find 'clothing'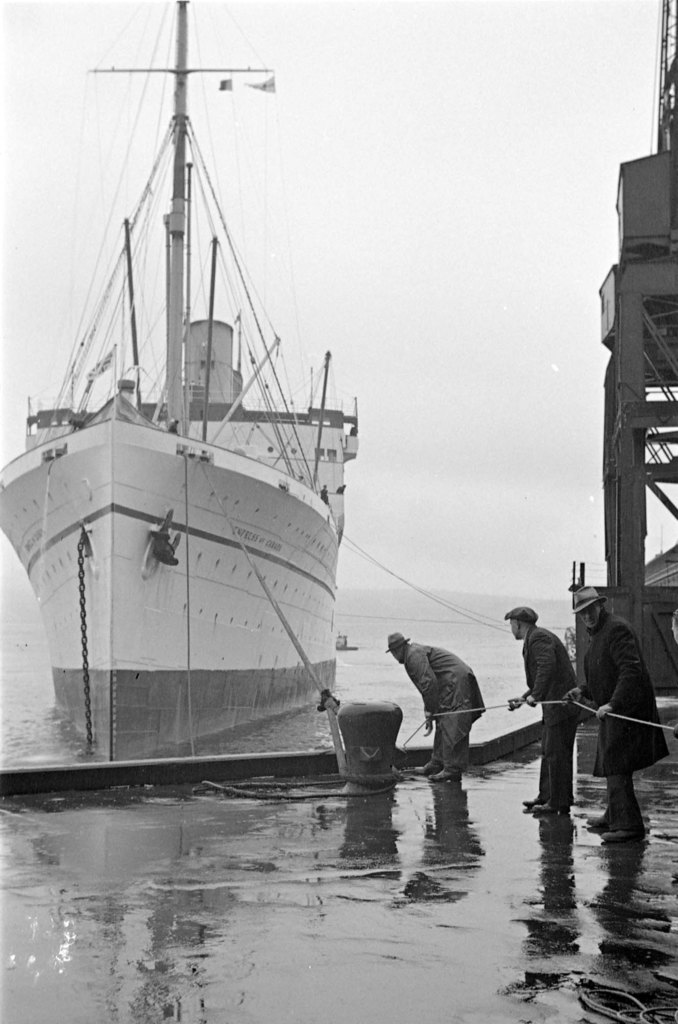
<bbox>526, 631, 589, 796</bbox>
